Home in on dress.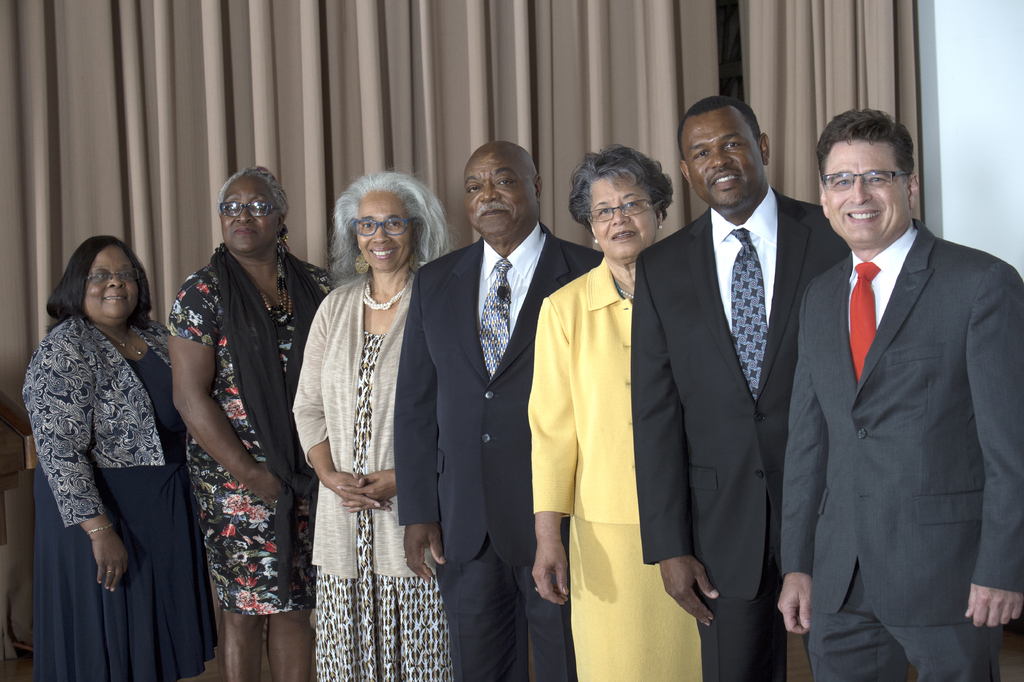
Homed in at <region>19, 317, 216, 681</region>.
